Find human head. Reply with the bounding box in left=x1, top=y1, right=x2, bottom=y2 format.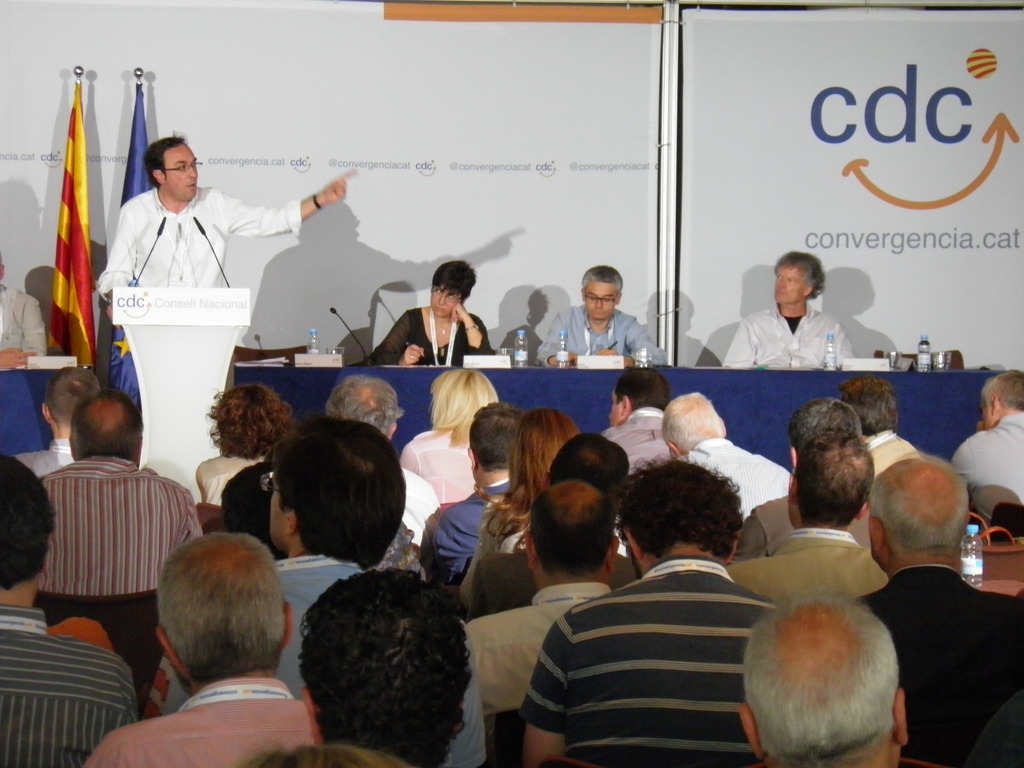
left=220, top=463, right=274, bottom=543.
